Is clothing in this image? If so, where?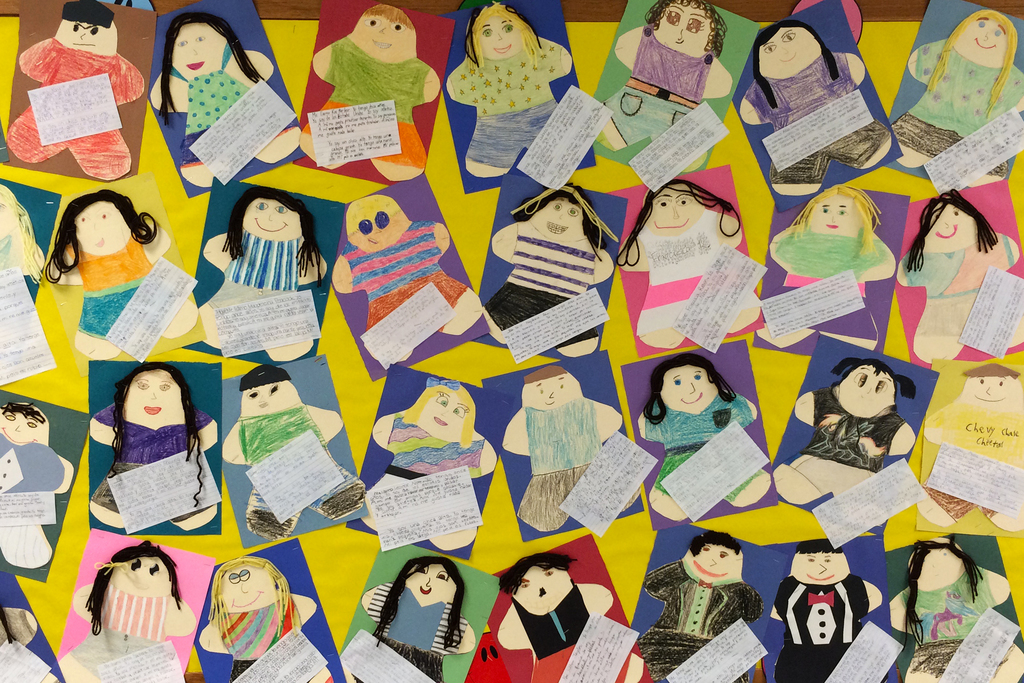
Yes, at 208 586 304 682.
